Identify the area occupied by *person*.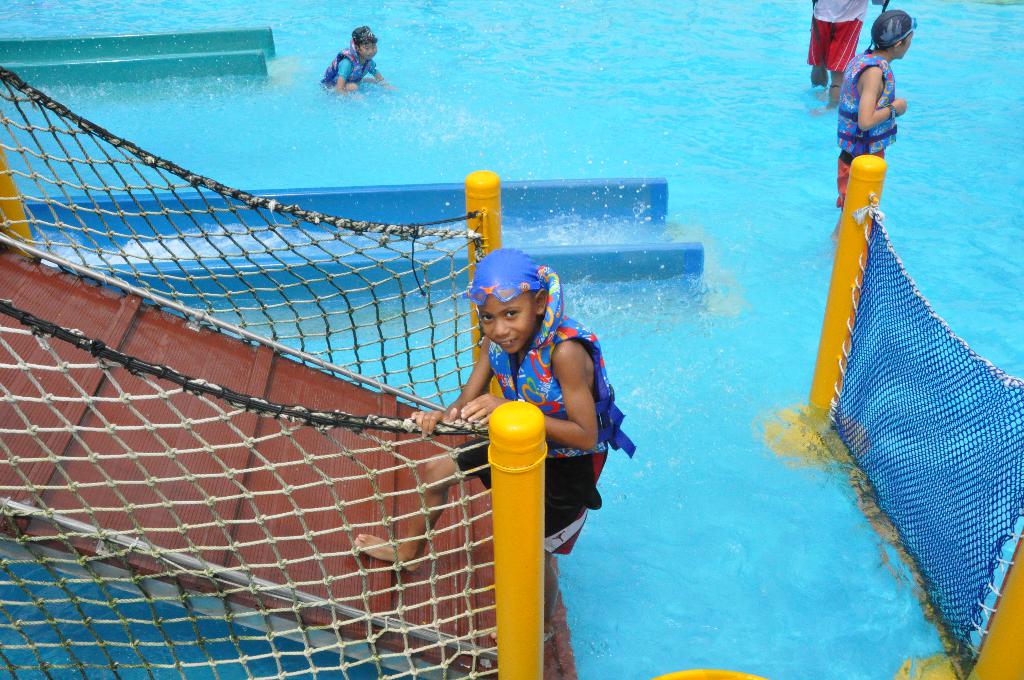
Area: [x1=354, y1=247, x2=640, y2=575].
